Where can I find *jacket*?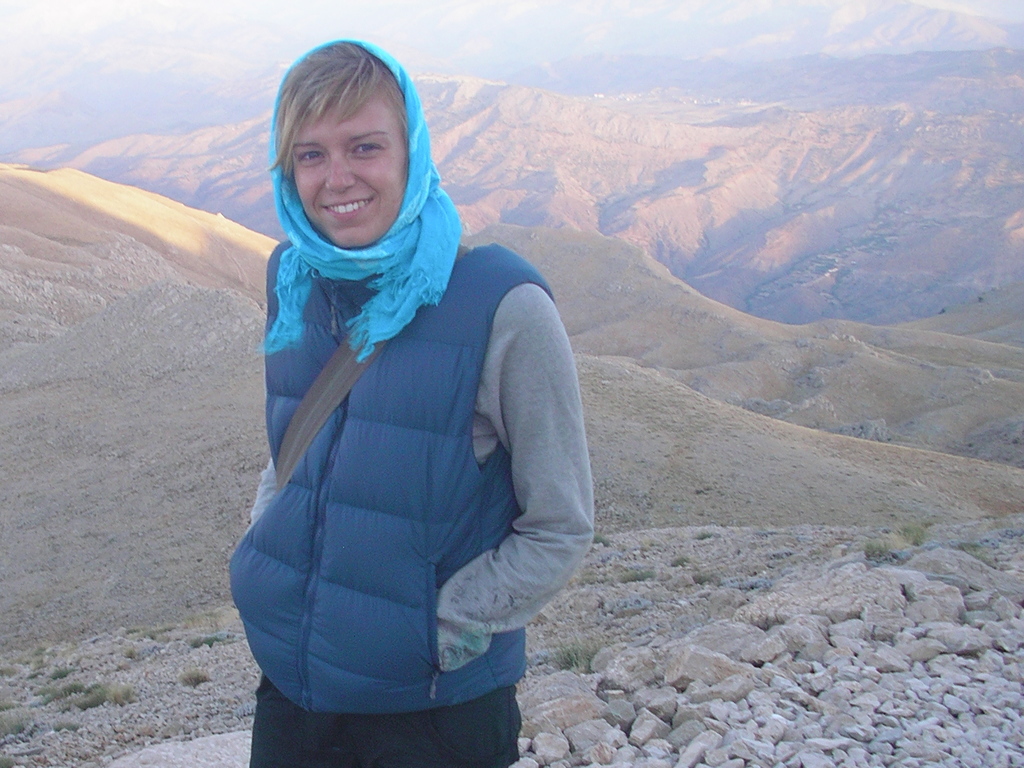
You can find it at (203,260,585,716).
